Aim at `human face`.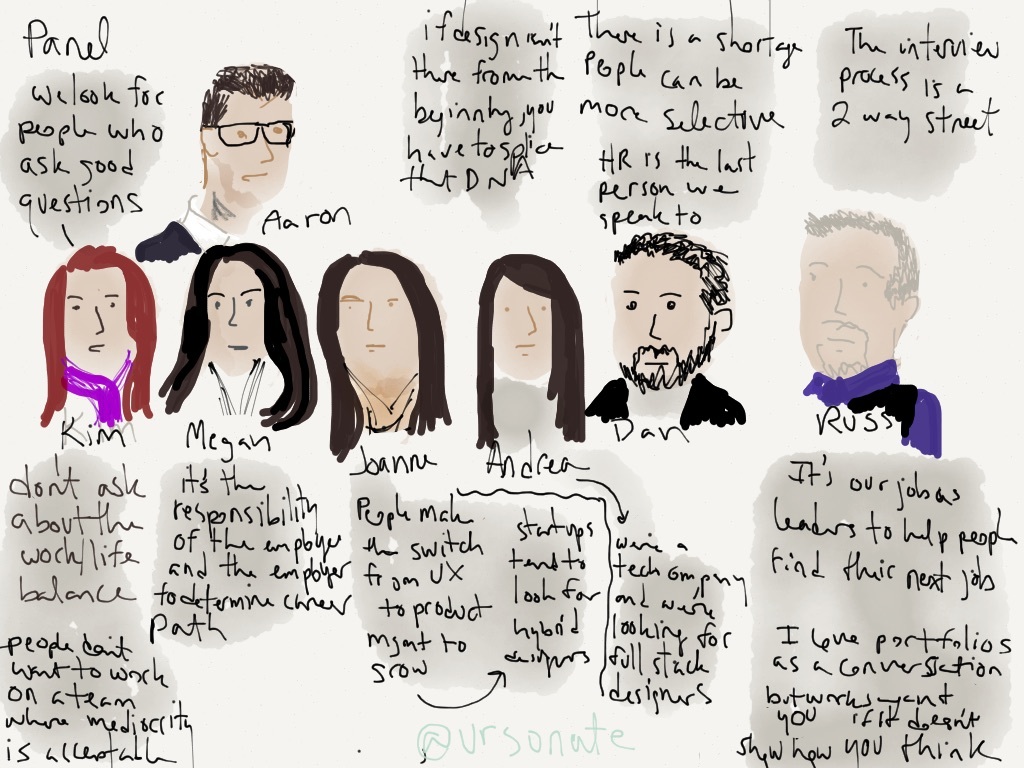
Aimed at crop(209, 259, 263, 373).
